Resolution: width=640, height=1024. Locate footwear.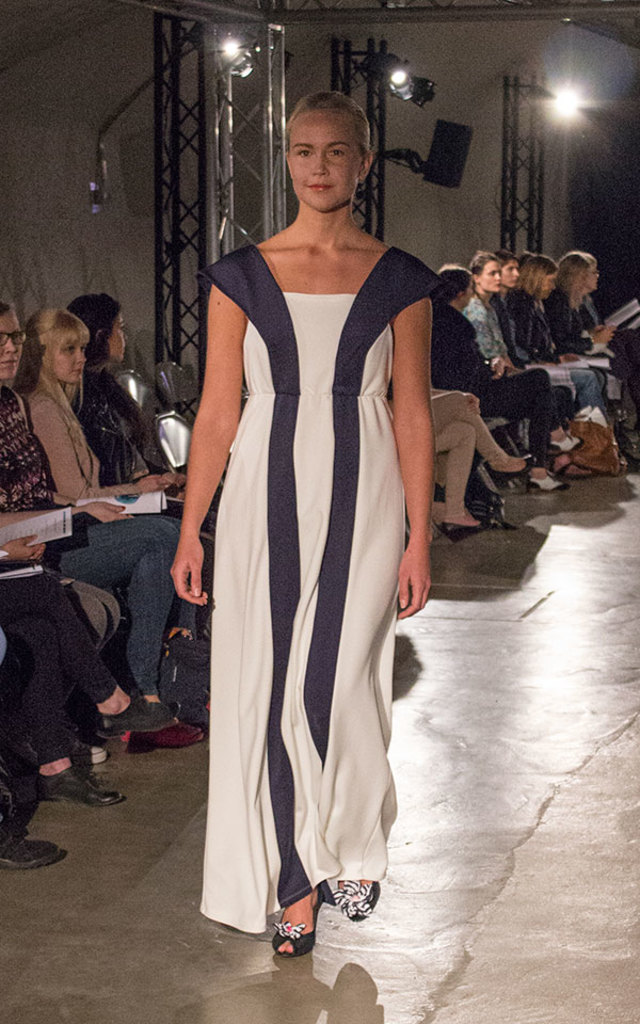
35 759 131 818.
